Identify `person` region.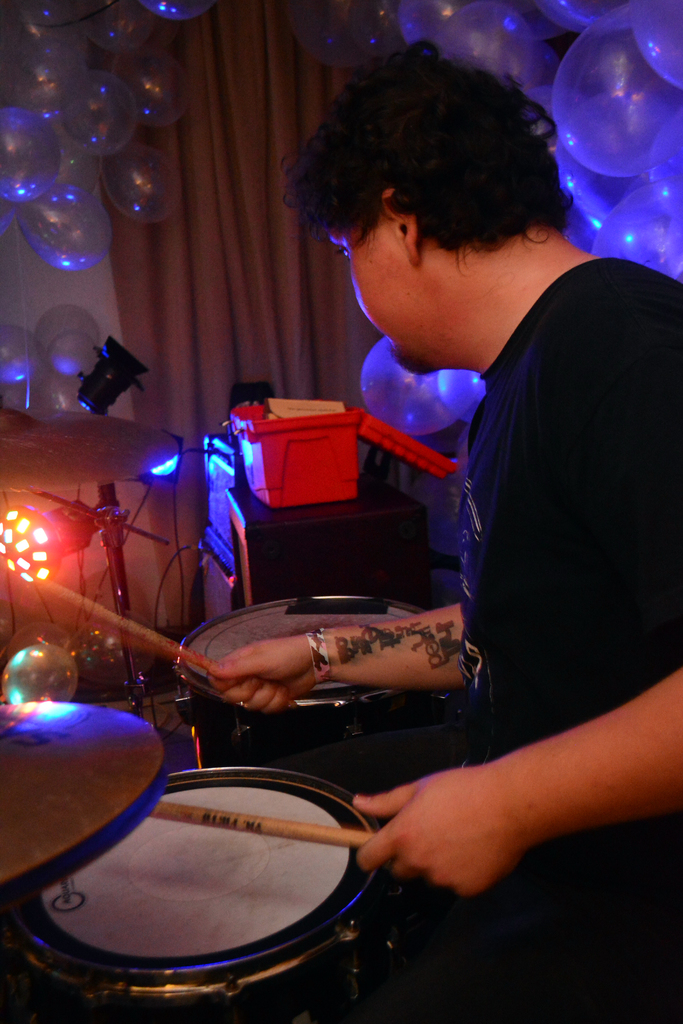
Region: (208,42,682,1023).
